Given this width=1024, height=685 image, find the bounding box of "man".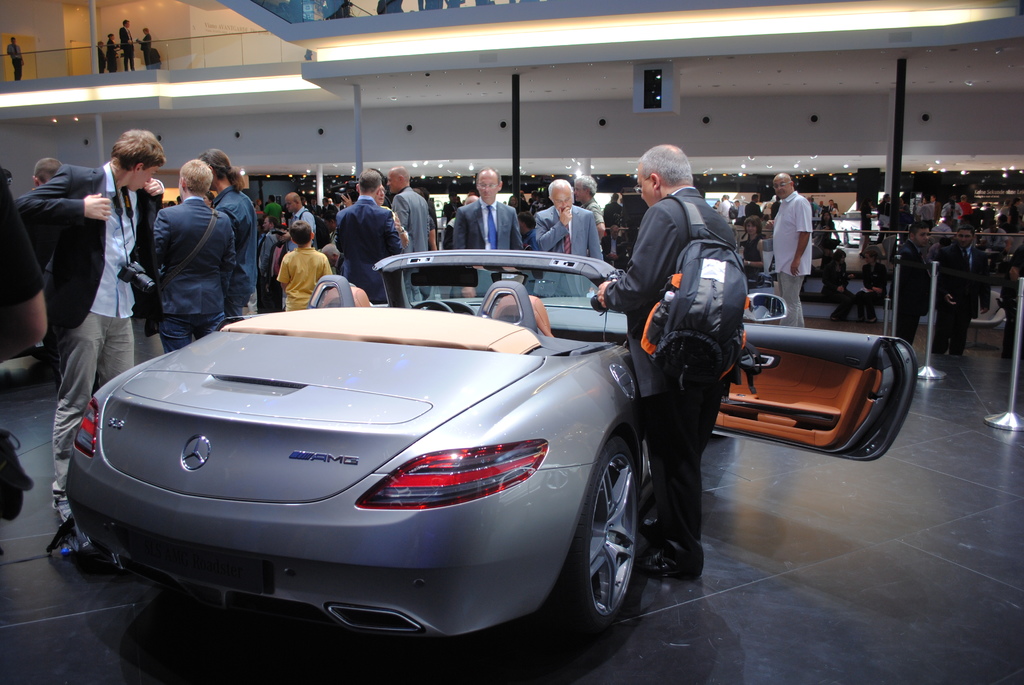
crop(772, 175, 814, 327).
